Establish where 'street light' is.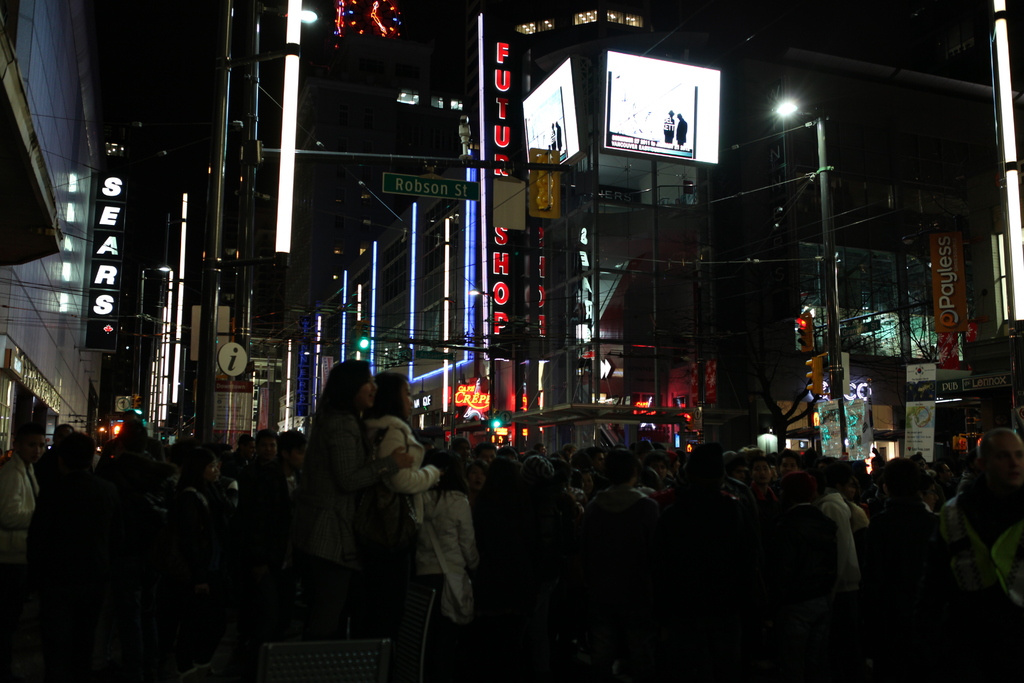
Established at <region>129, 262, 173, 416</region>.
